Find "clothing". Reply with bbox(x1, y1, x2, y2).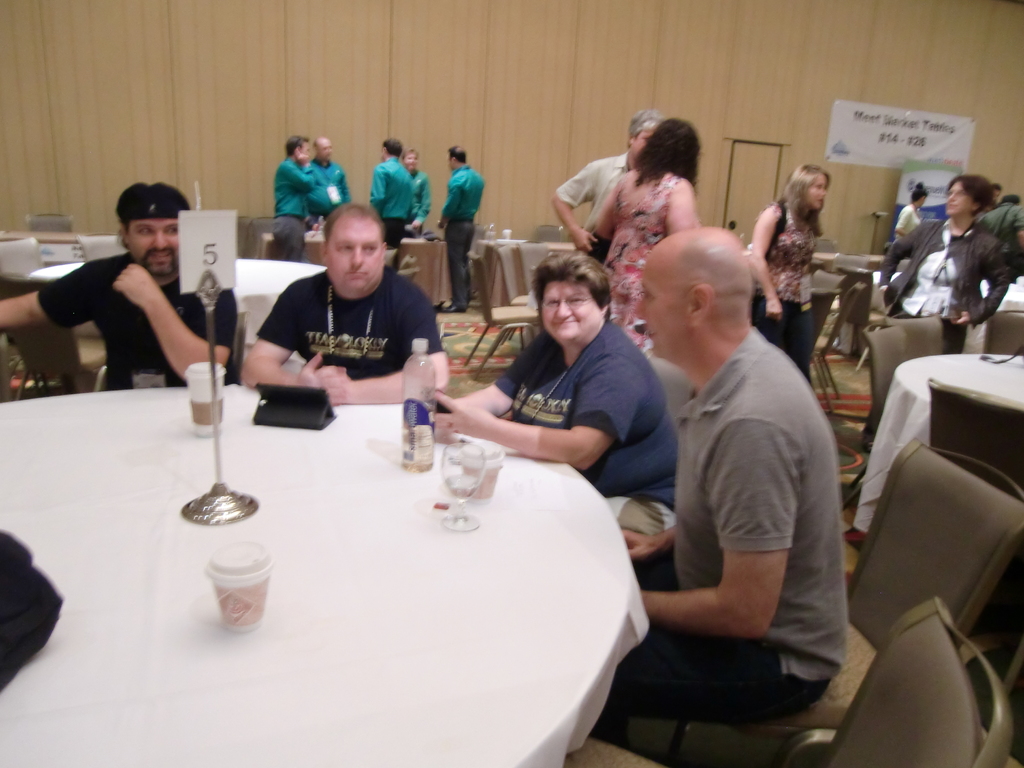
bbox(883, 218, 1013, 358).
